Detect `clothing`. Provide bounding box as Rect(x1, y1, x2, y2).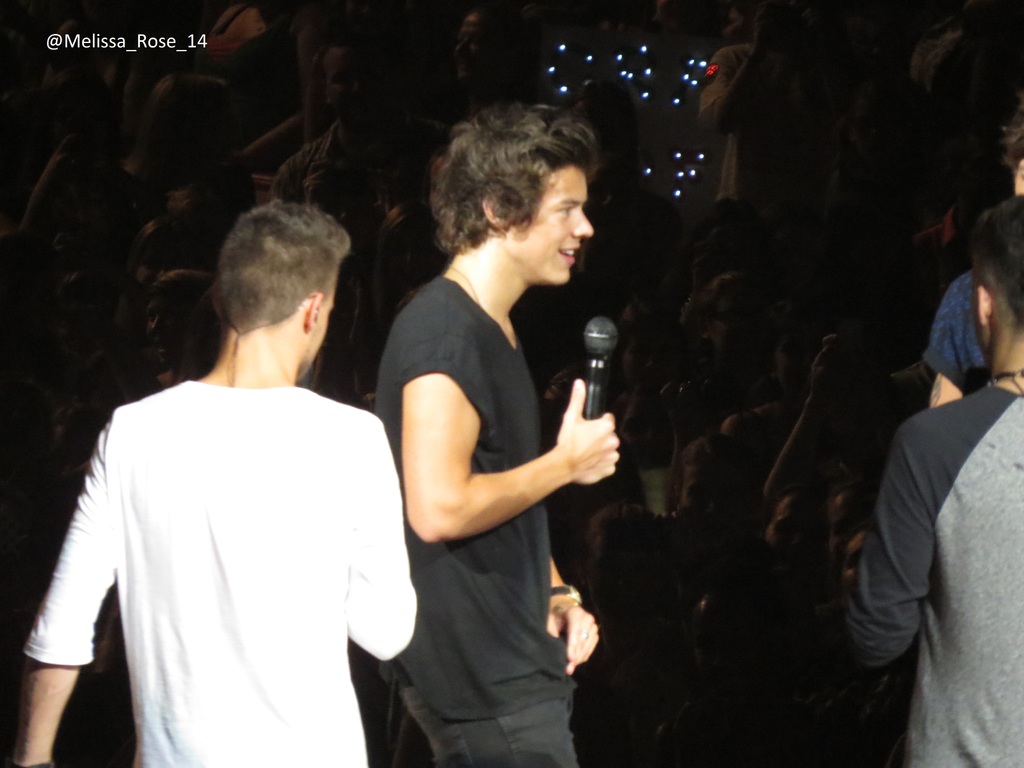
Rect(849, 378, 1023, 767).
